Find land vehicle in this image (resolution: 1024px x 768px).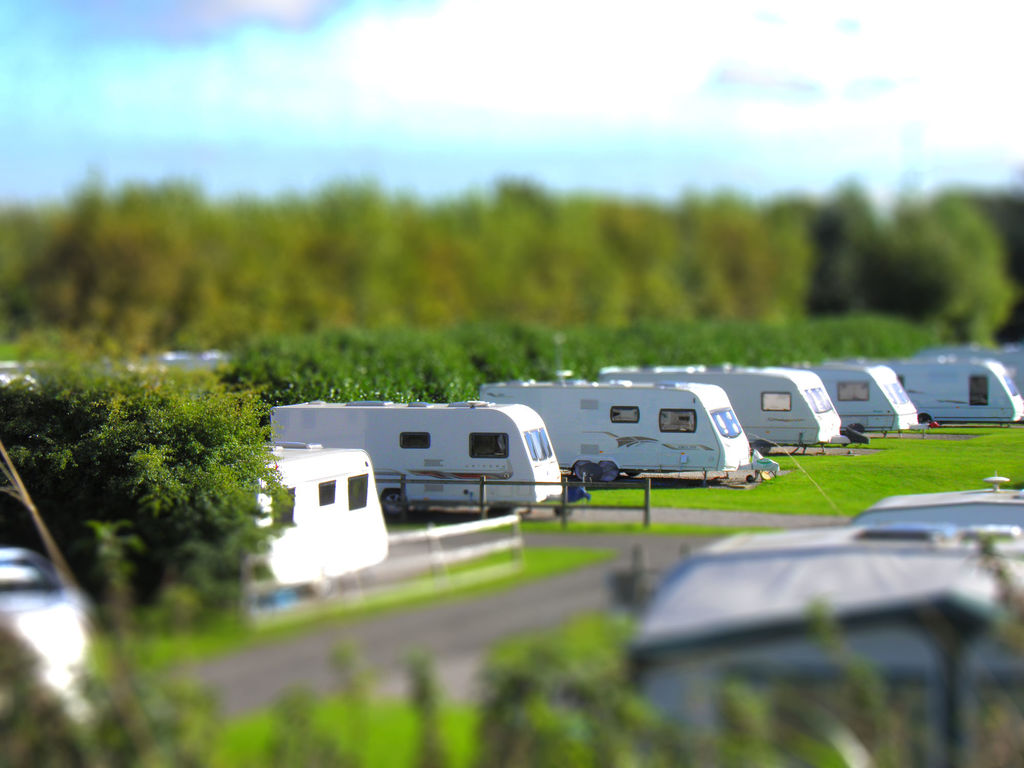
box=[924, 345, 1023, 390].
